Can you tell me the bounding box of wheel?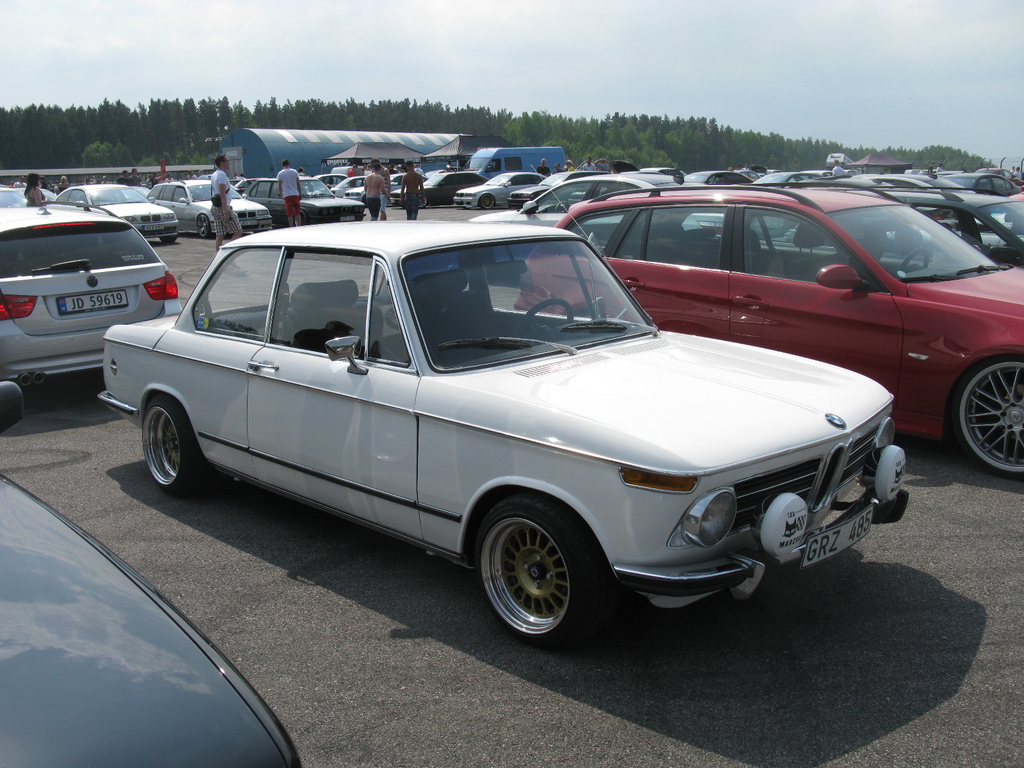
(left=901, top=243, right=940, bottom=280).
